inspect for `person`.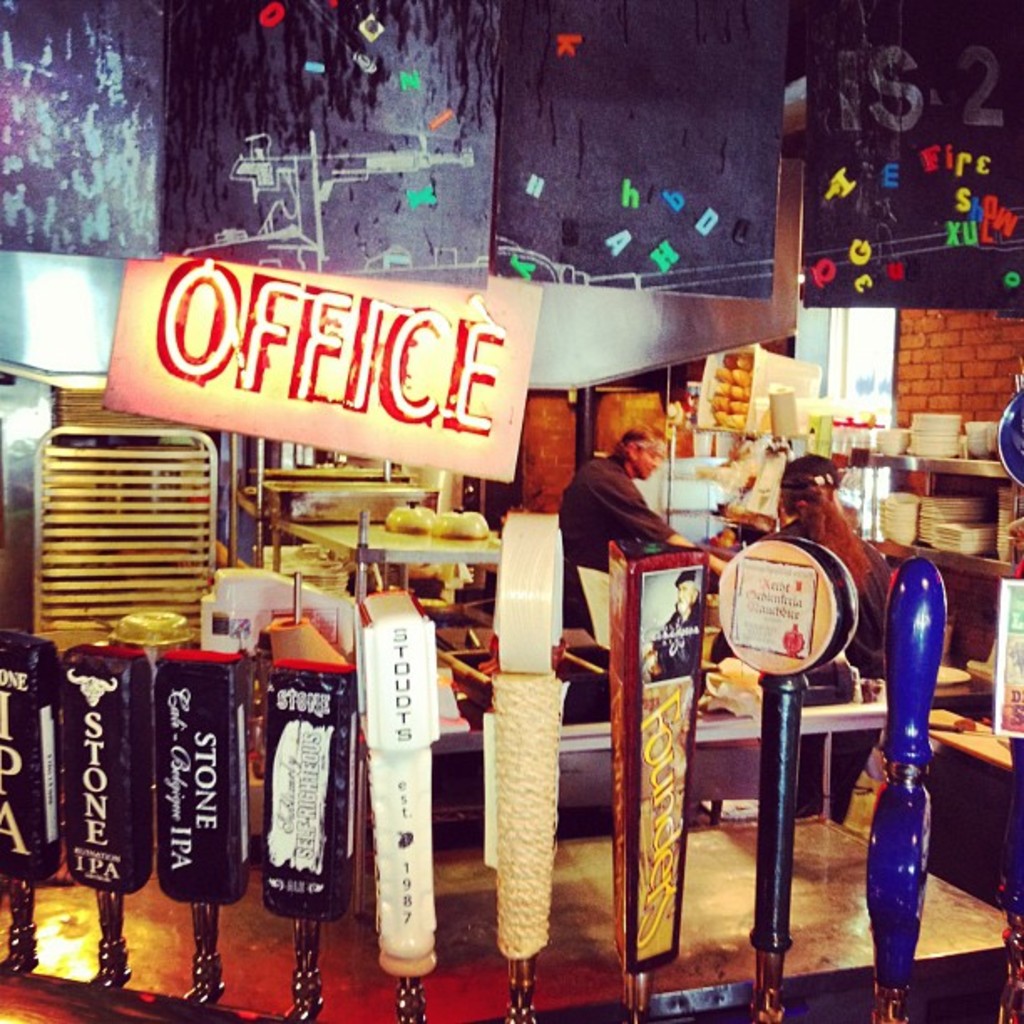
Inspection: {"left": 569, "top": 433, "right": 740, "bottom": 599}.
